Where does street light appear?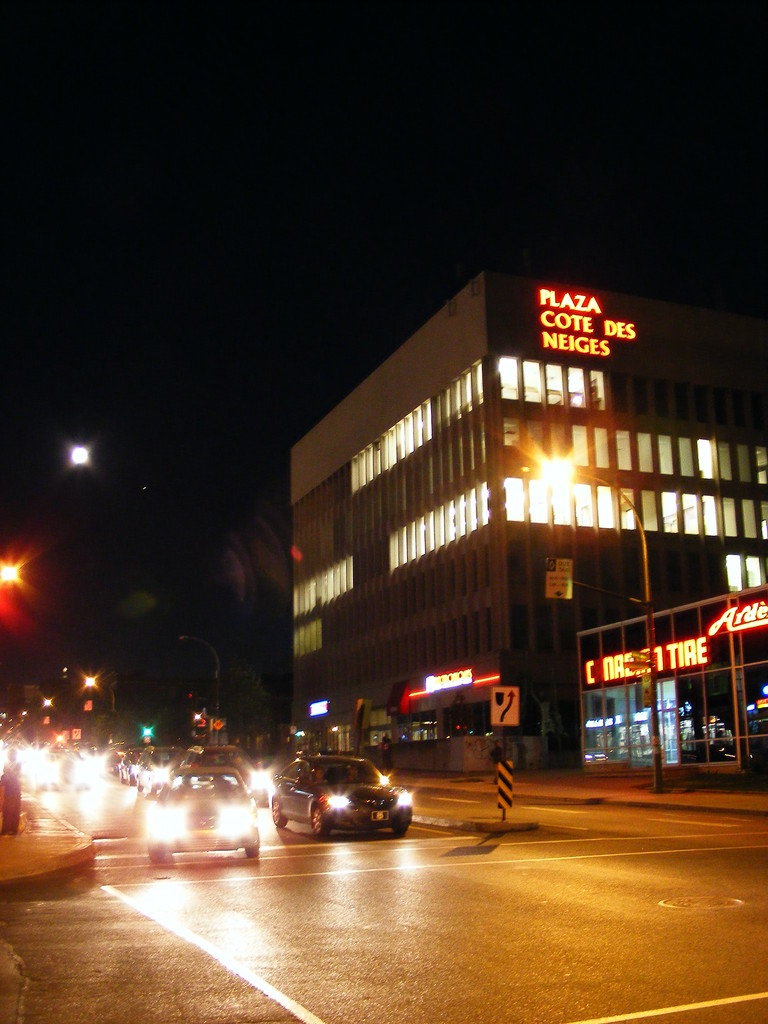
Appears at (163, 628, 225, 728).
